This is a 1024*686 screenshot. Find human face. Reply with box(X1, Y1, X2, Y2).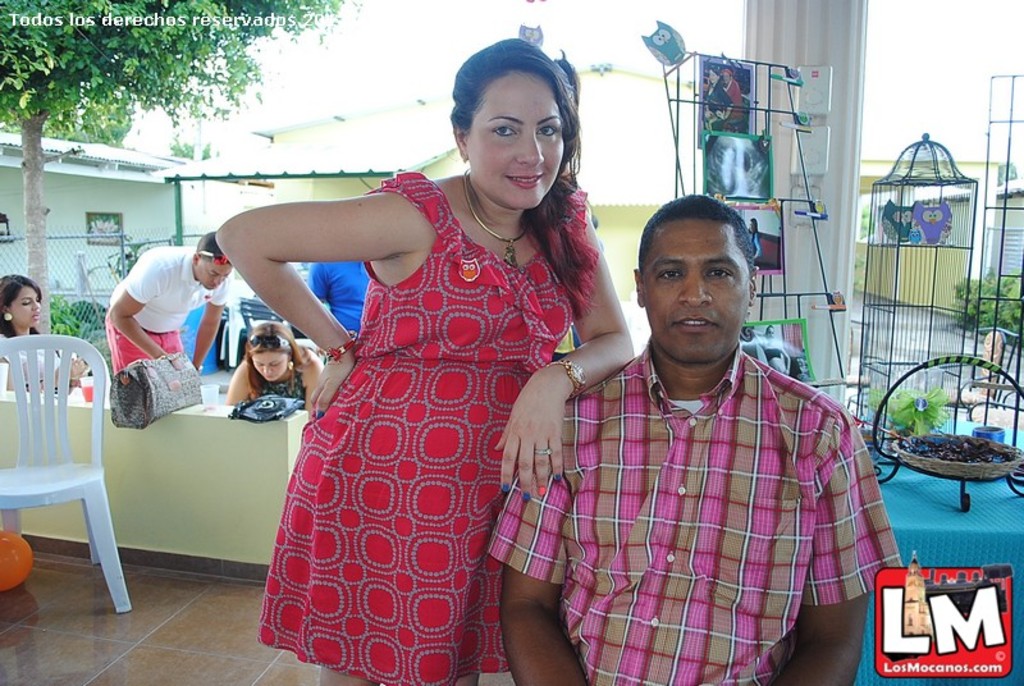
box(643, 216, 754, 360).
